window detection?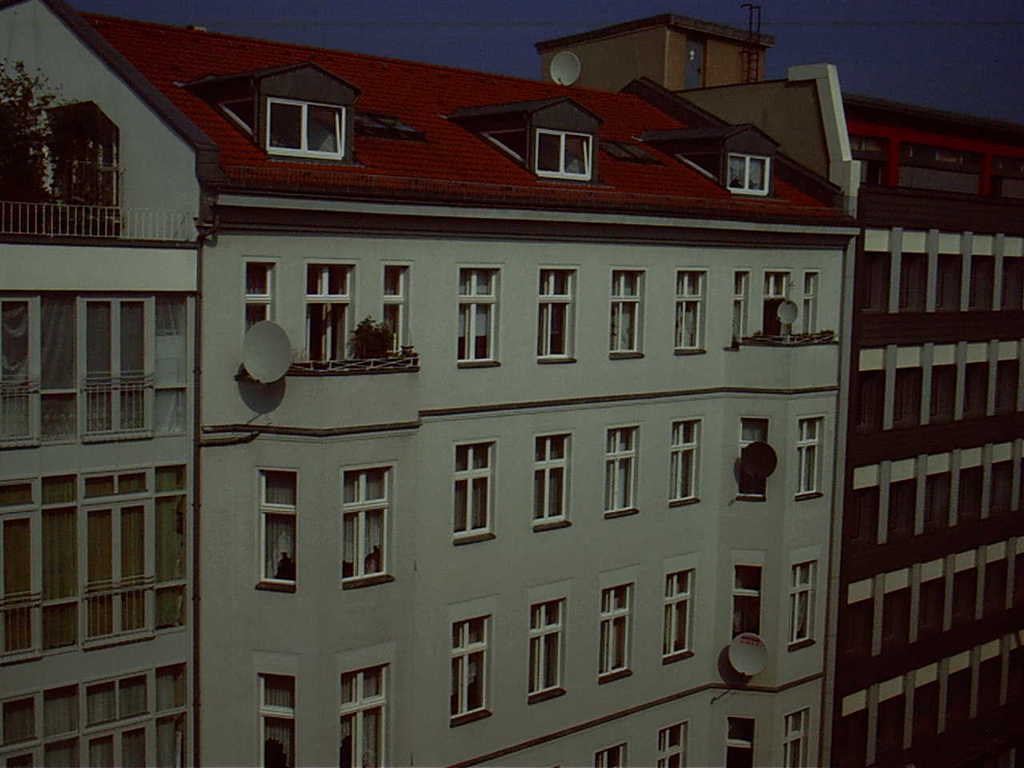
{"x1": 790, "y1": 414, "x2": 830, "y2": 498}
